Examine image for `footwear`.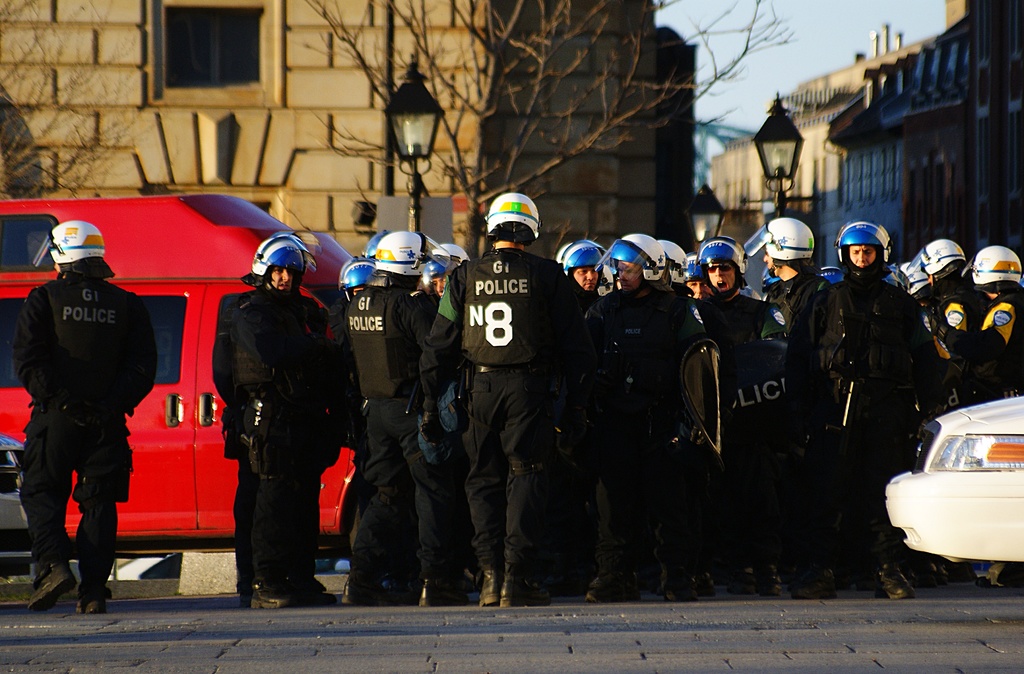
Examination result: bbox=(74, 587, 102, 611).
